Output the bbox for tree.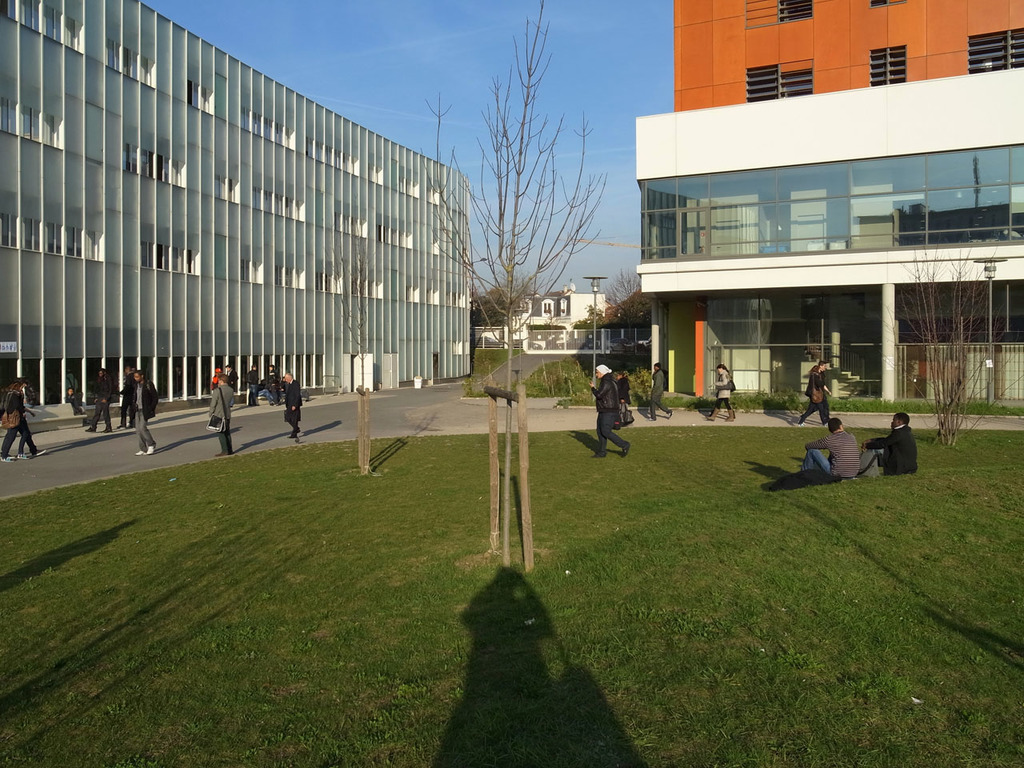
466 290 514 326.
